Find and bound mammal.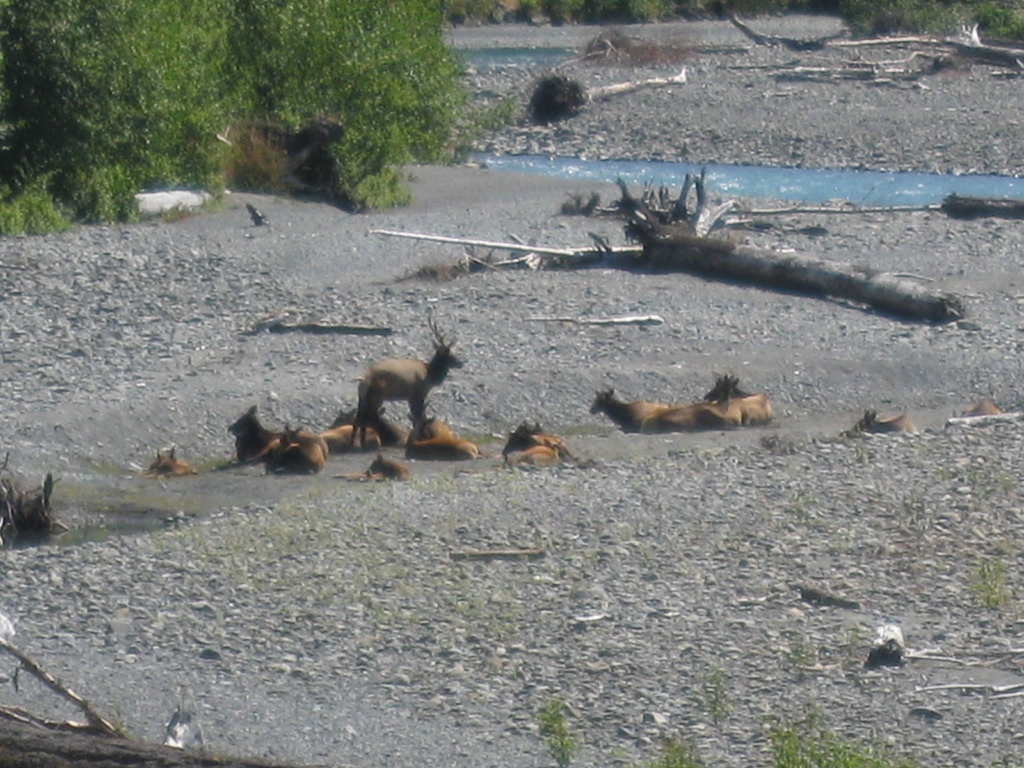
Bound: [840,410,920,437].
